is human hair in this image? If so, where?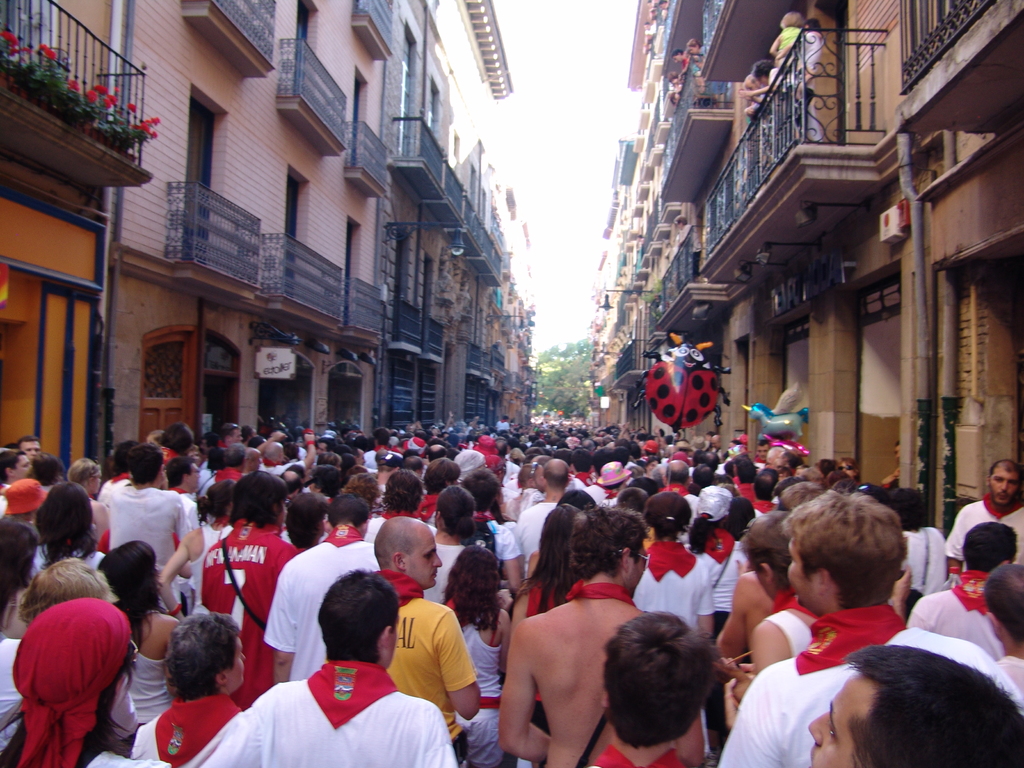
Yes, at bbox=[0, 513, 36, 615].
